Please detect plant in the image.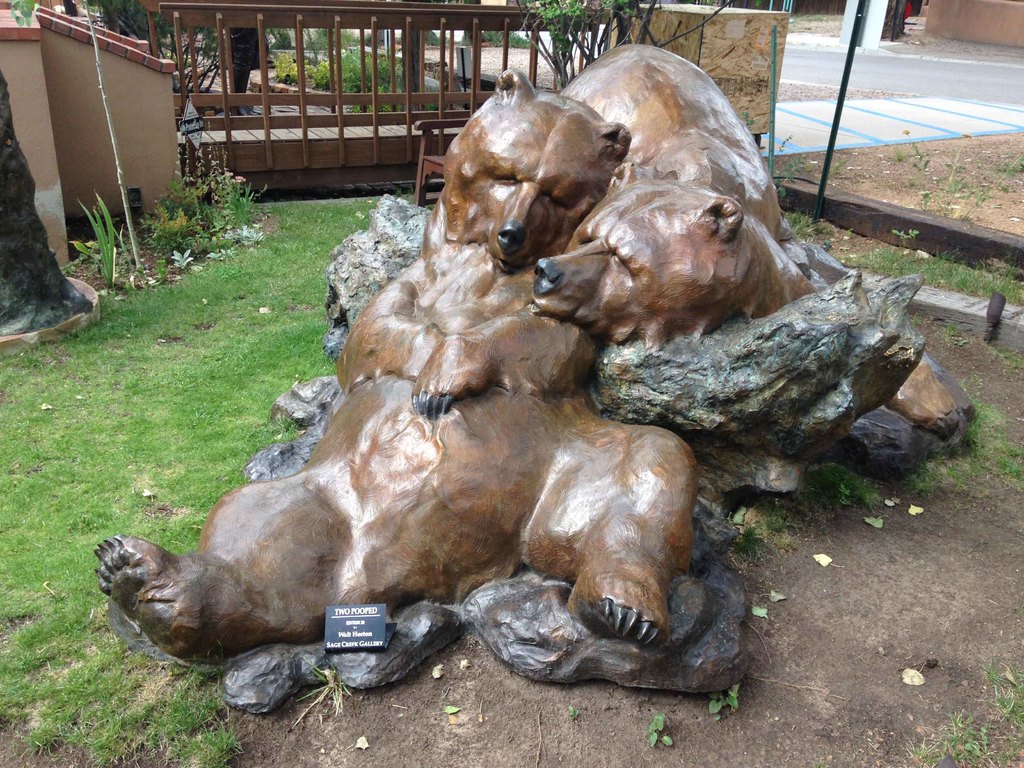
[x1=919, y1=192, x2=932, y2=209].
